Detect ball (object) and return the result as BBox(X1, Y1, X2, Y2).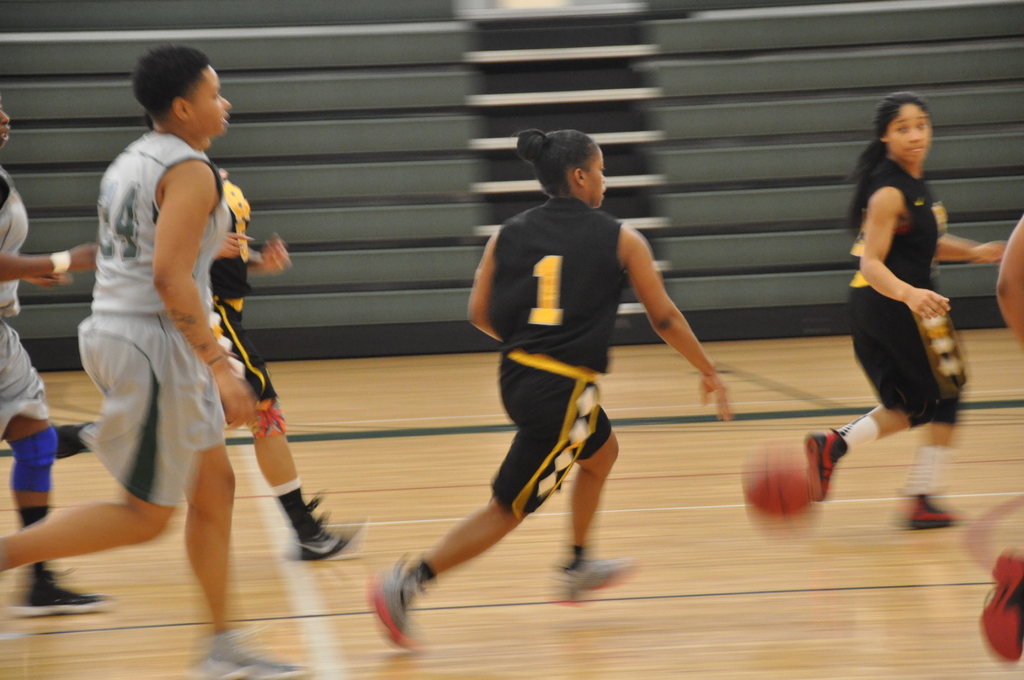
BBox(746, 455, 819, 529).
